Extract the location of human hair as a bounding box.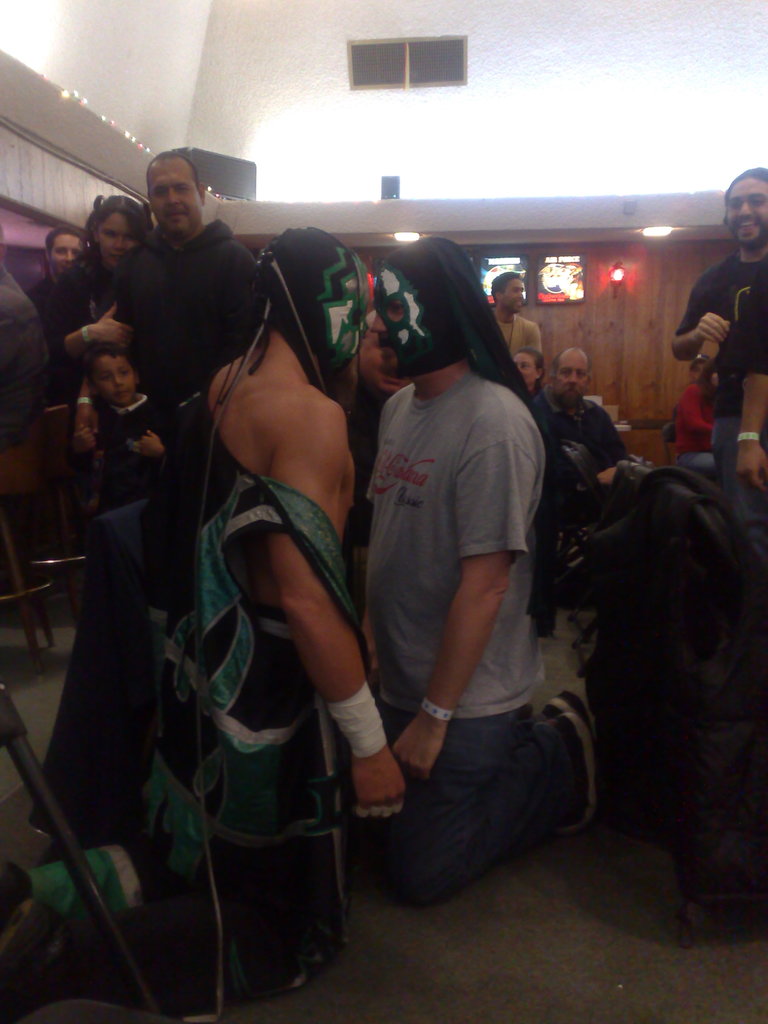
bbox=[147, 147, 202, 198].
